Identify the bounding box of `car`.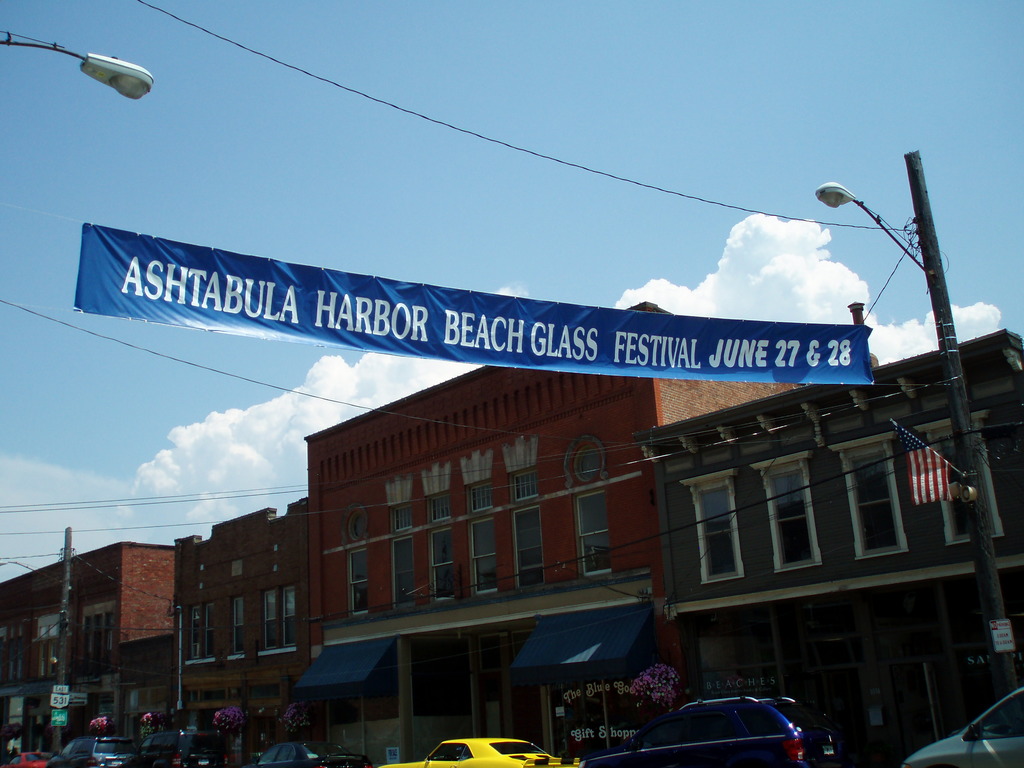
45, 736, 135, 767.
